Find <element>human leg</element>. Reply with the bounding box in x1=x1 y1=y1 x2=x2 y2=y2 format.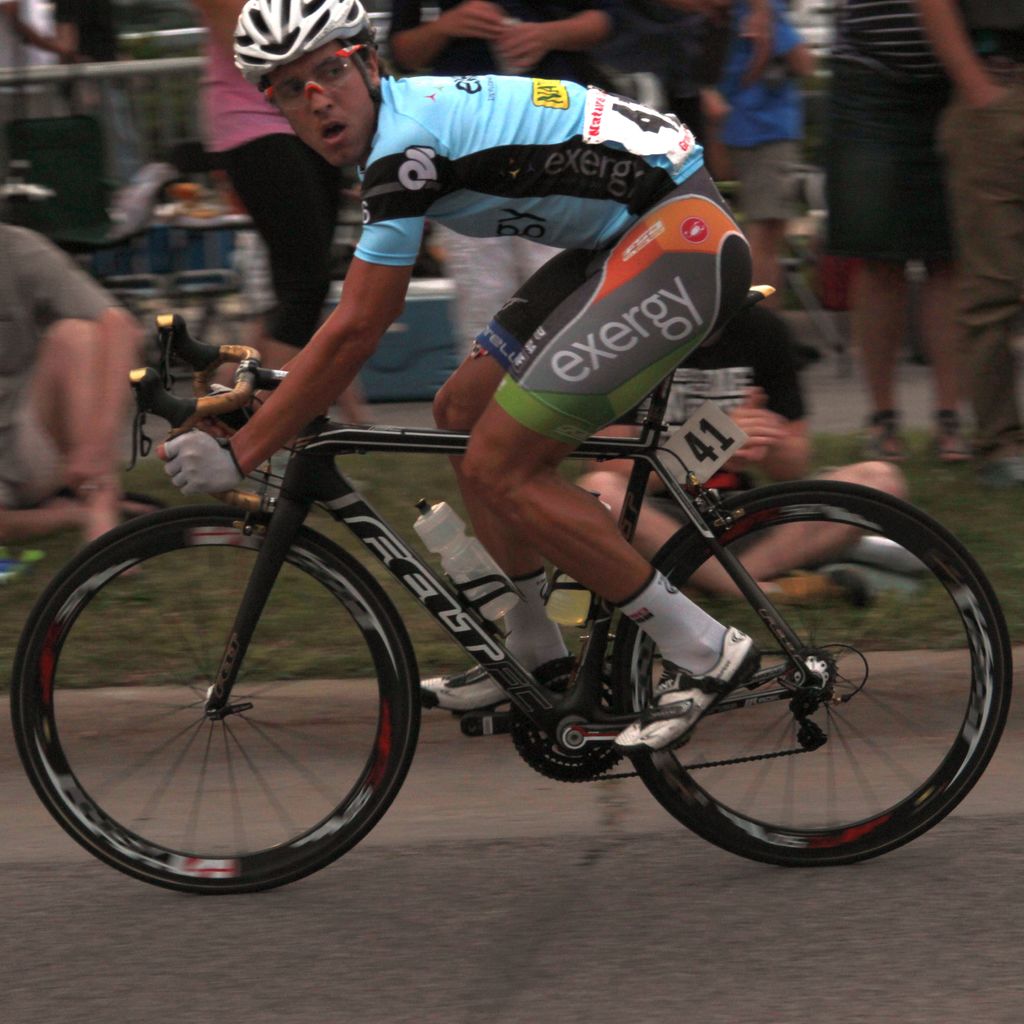
x1=576 y1=469 x2=865 y2=609.
